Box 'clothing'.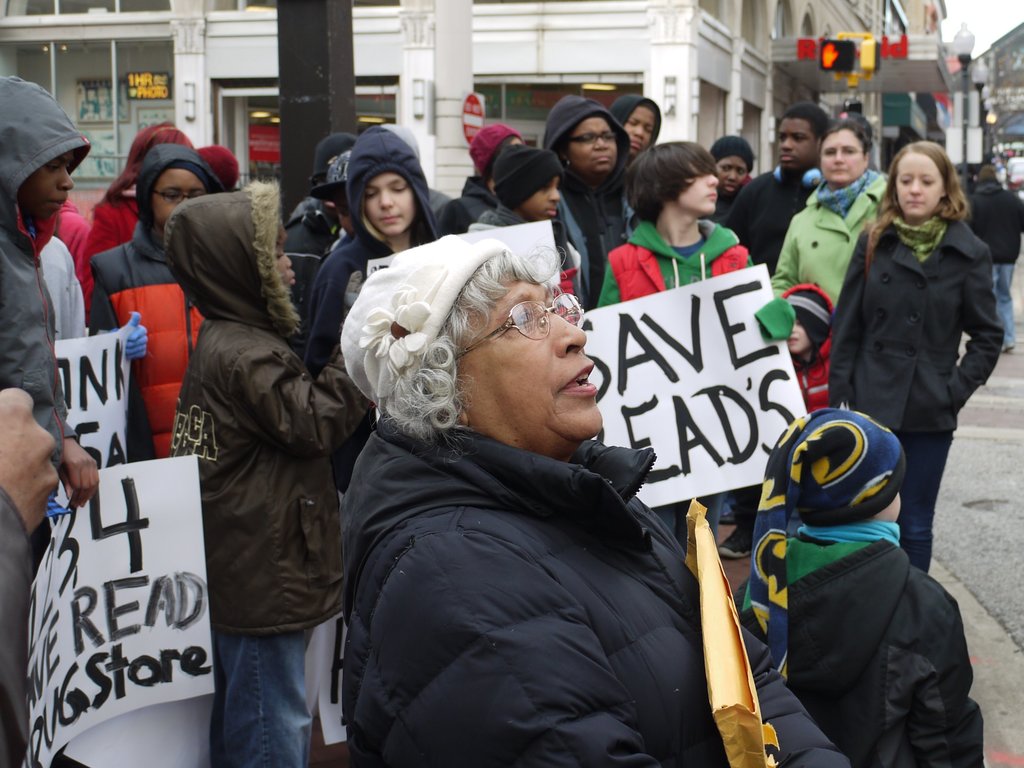
left=698, top=506, right=968, bottom=751.
